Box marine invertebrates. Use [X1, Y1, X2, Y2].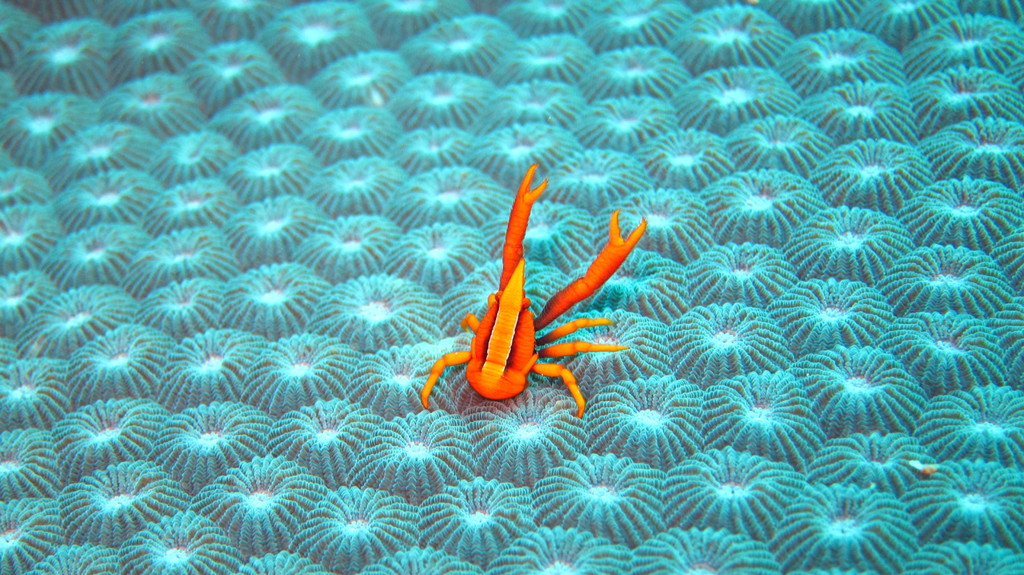
[430, 321, 555, 393].
